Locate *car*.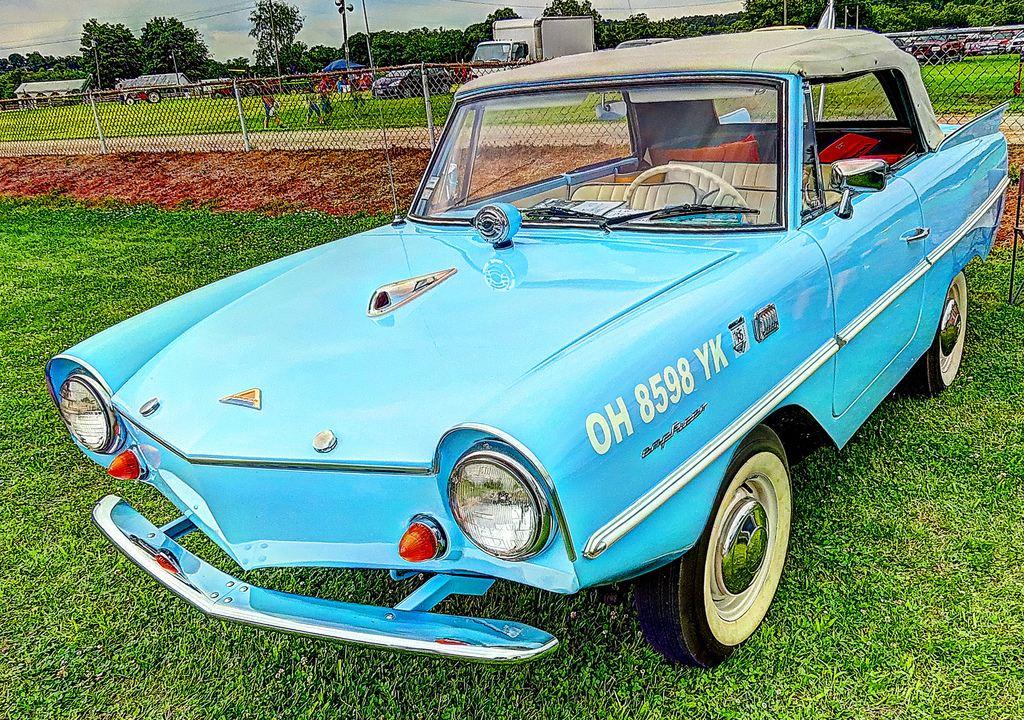
Bounding box: box=[44, 26, 1014, 670].
